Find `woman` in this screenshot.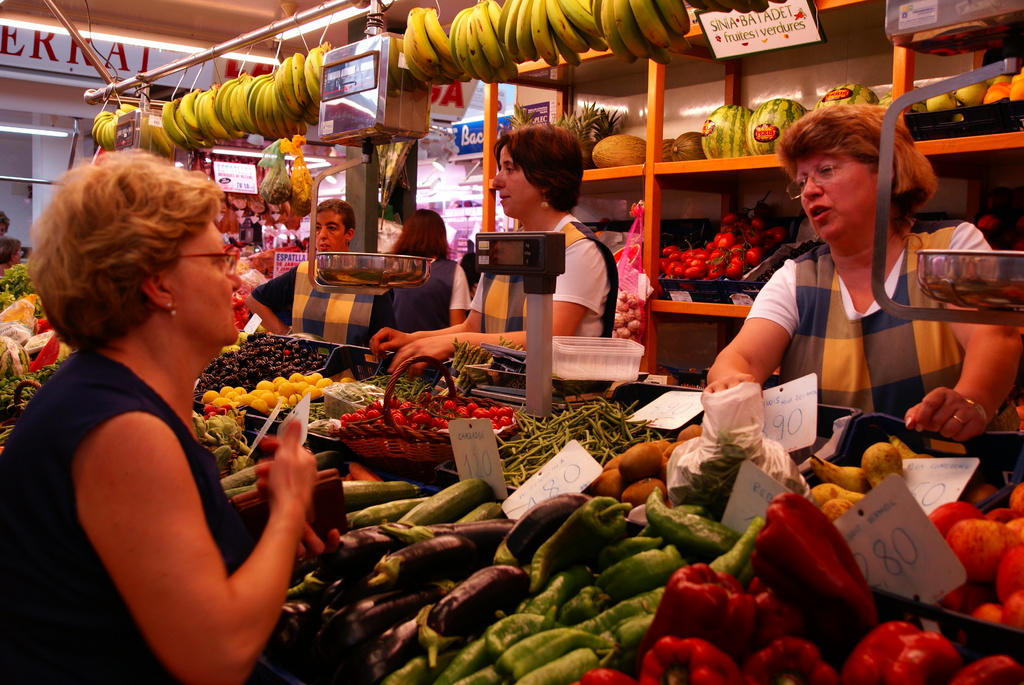
The bounding box for `woman` is [x1=703, y1=106, x2=1023, y2=441].
